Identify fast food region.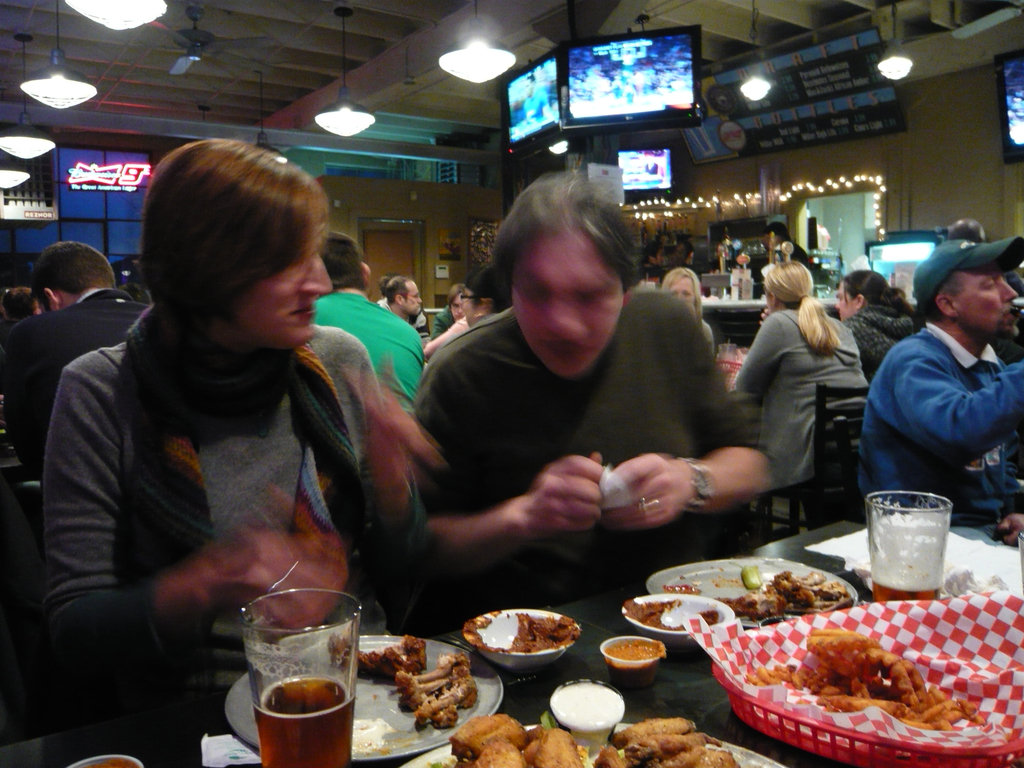
Region: box(701, 591, 1011, 755).
